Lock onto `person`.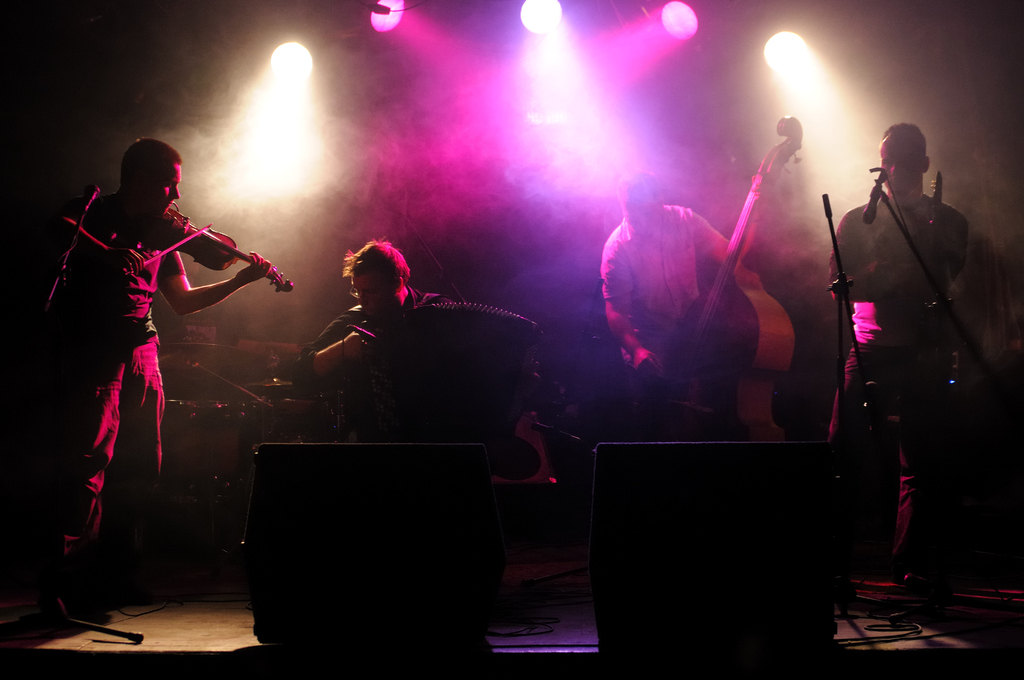
Locked: locate(828, 119, 969, 610).
